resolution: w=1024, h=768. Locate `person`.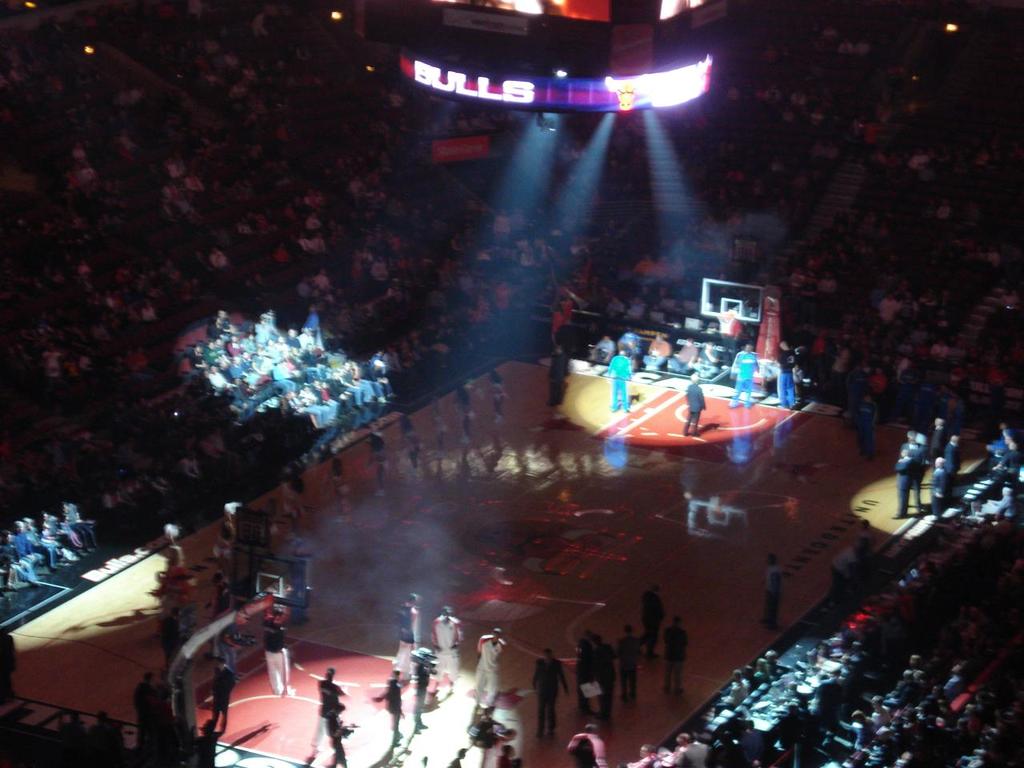
(614, 624, 650, 708).
